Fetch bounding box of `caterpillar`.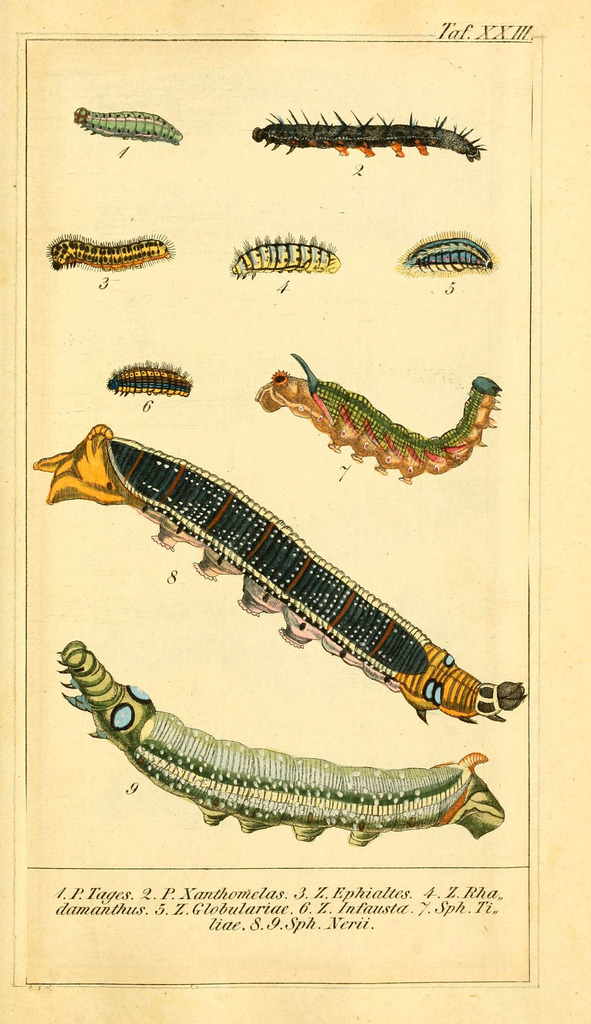
Bbox: x1=253 y1=353 x2=500 y2=481.
